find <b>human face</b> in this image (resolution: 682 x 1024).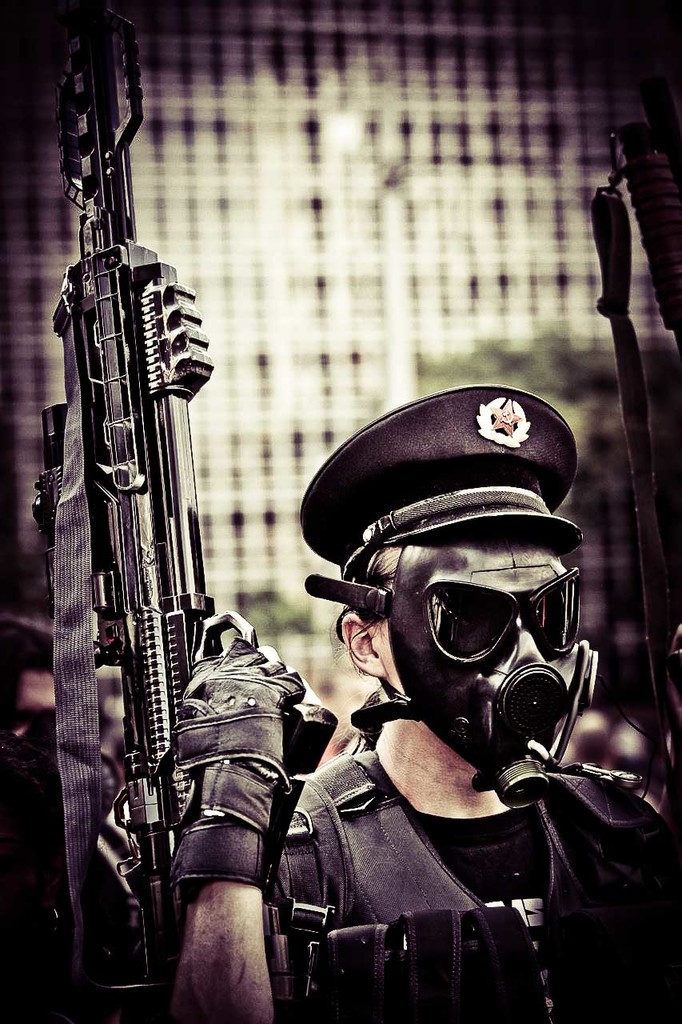
376/545/581/753.
